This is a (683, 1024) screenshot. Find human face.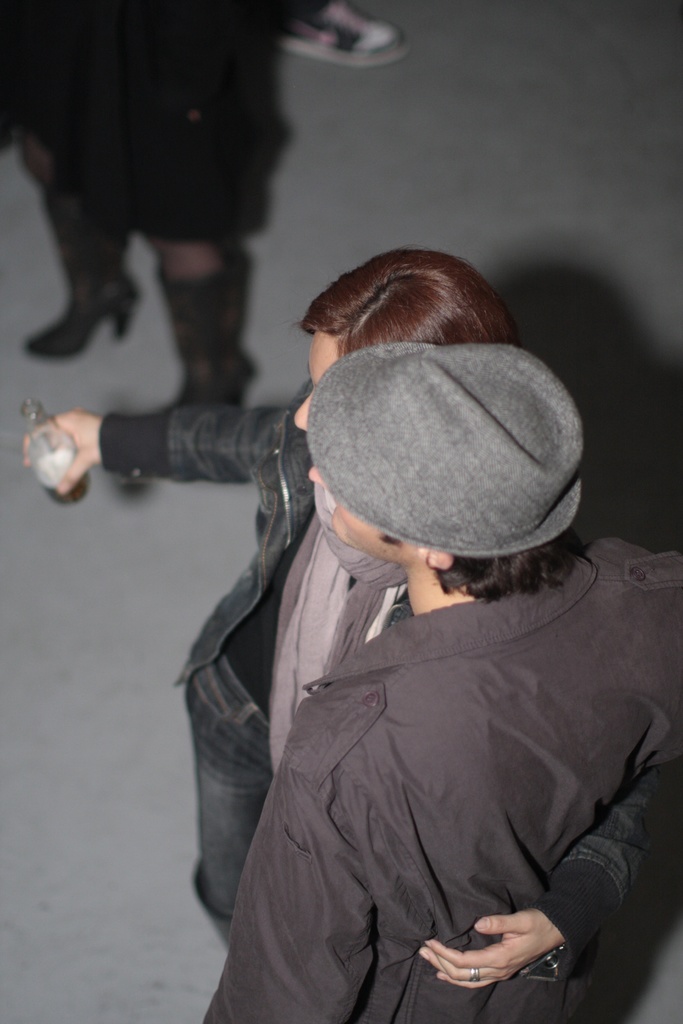
Bounding box: region(306, 468, 421, 564).
